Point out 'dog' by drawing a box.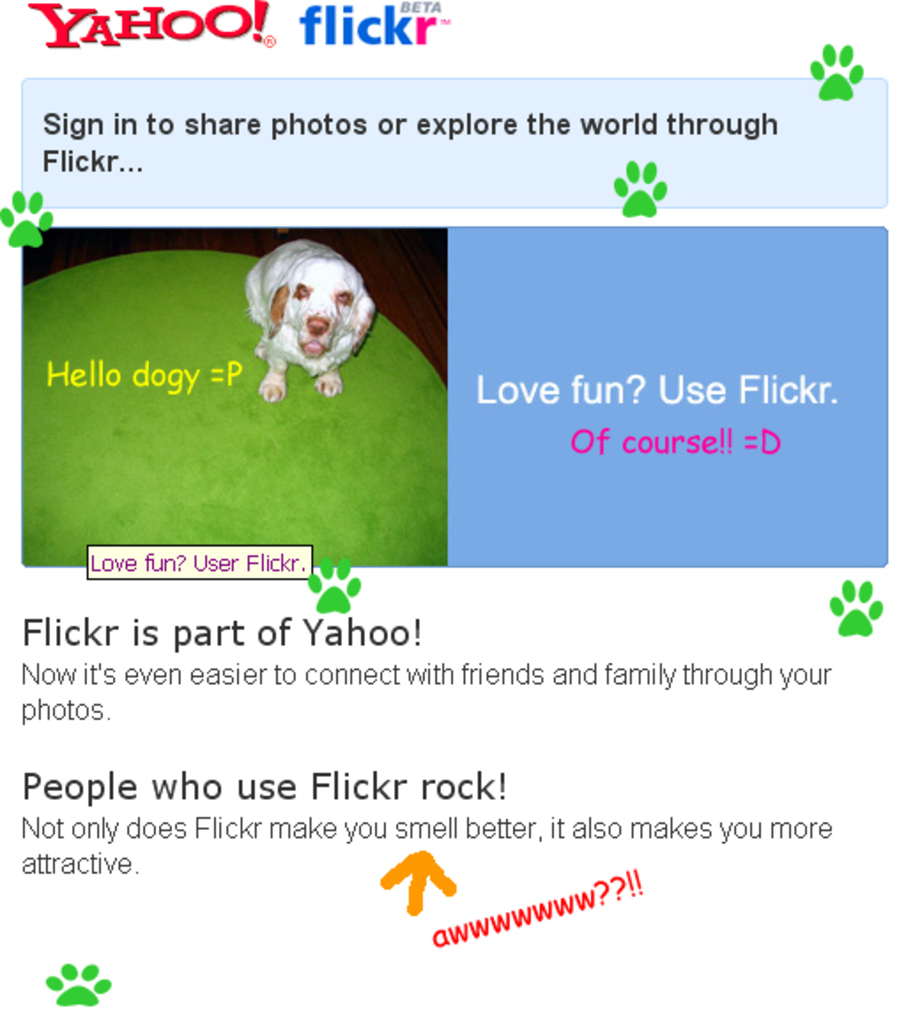
242 239 375 401.
